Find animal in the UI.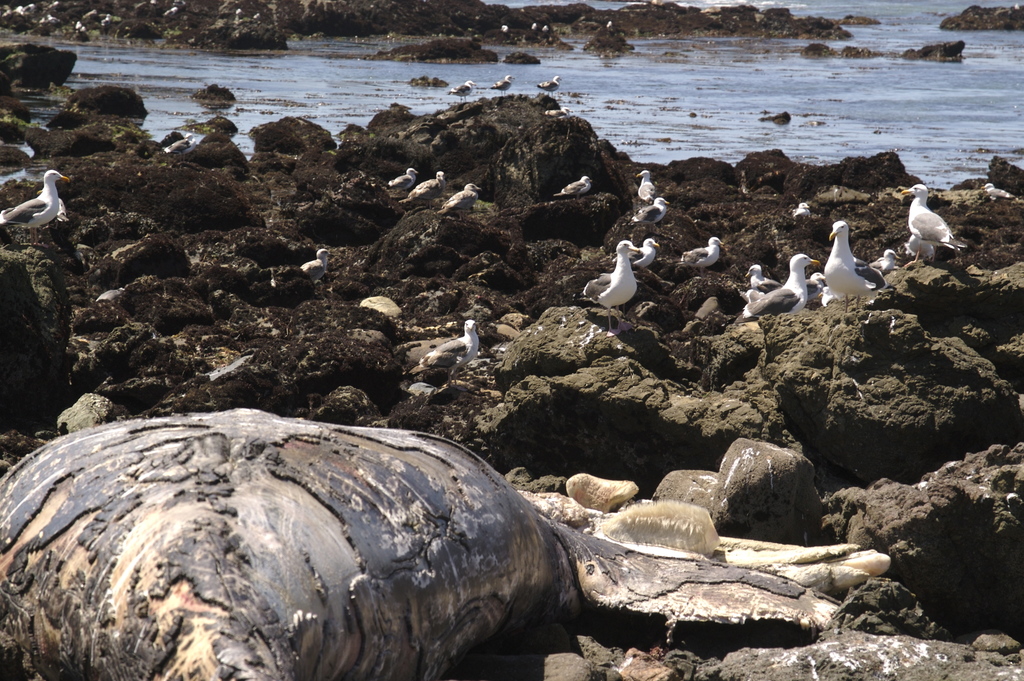
UI element at {"x1": 304, "y1": 245, "x2": 335, "y2": 286}.
